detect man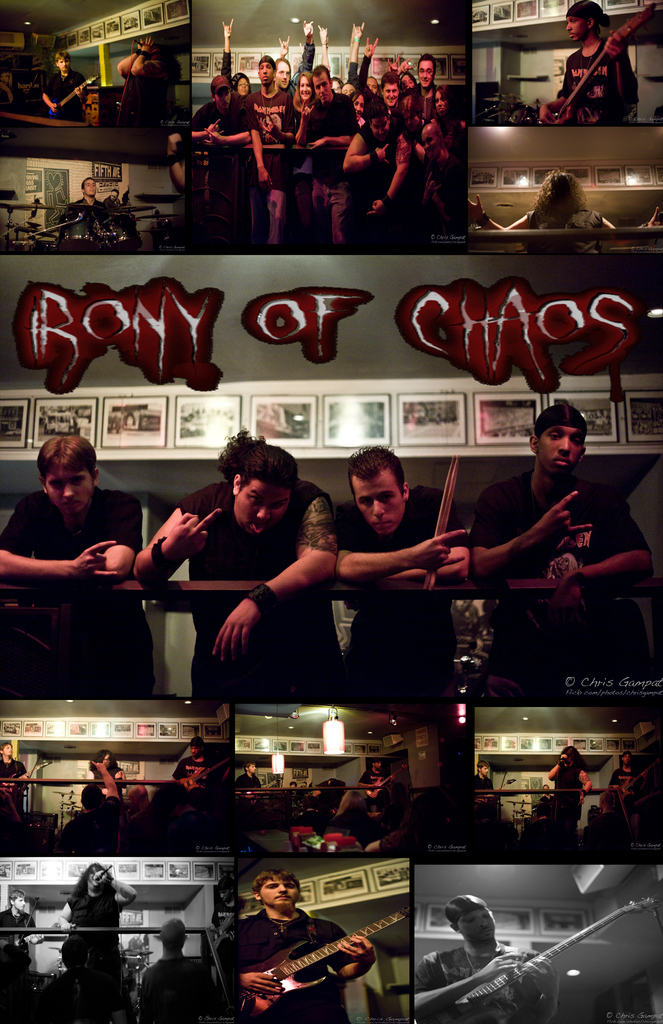
[left=605, top=743, right=653, bottom=843]
